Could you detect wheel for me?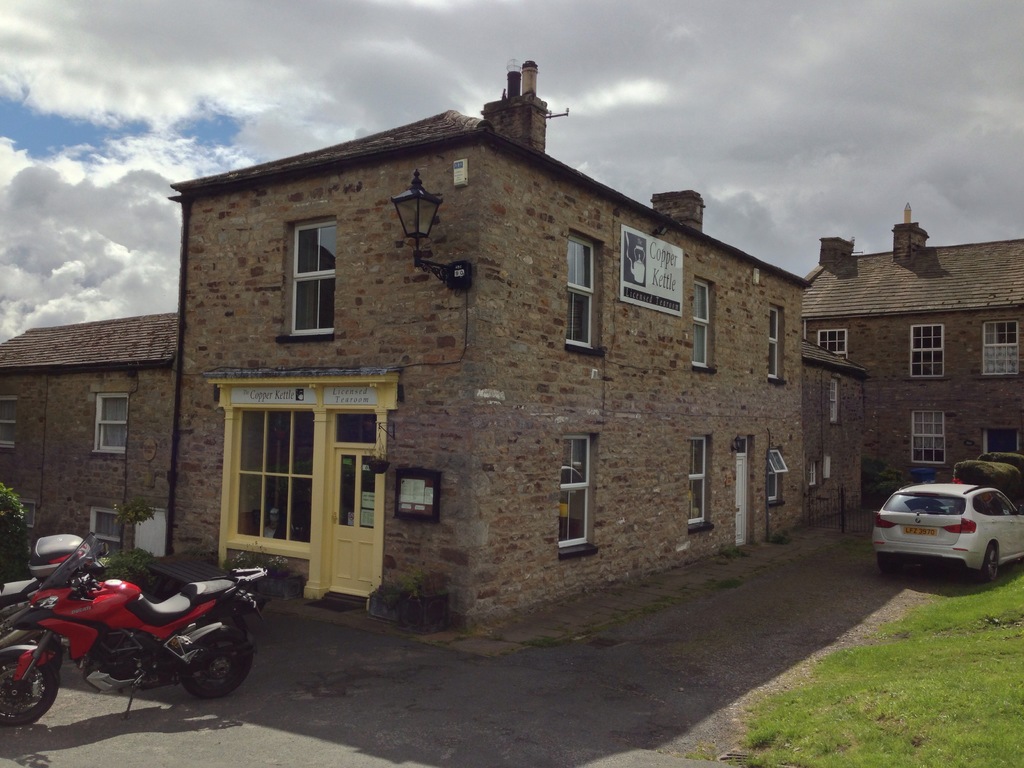
Detection result: [0, 664, 60, 726].
